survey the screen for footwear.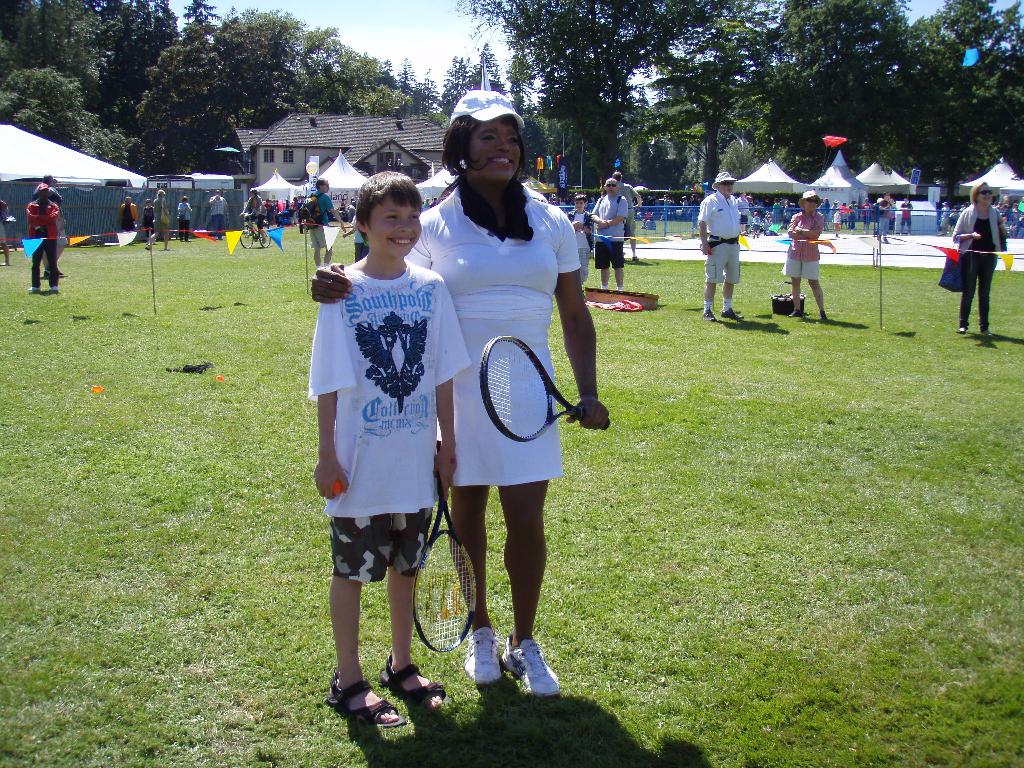
Survey found: bbox(701, 309, 717, 321).
